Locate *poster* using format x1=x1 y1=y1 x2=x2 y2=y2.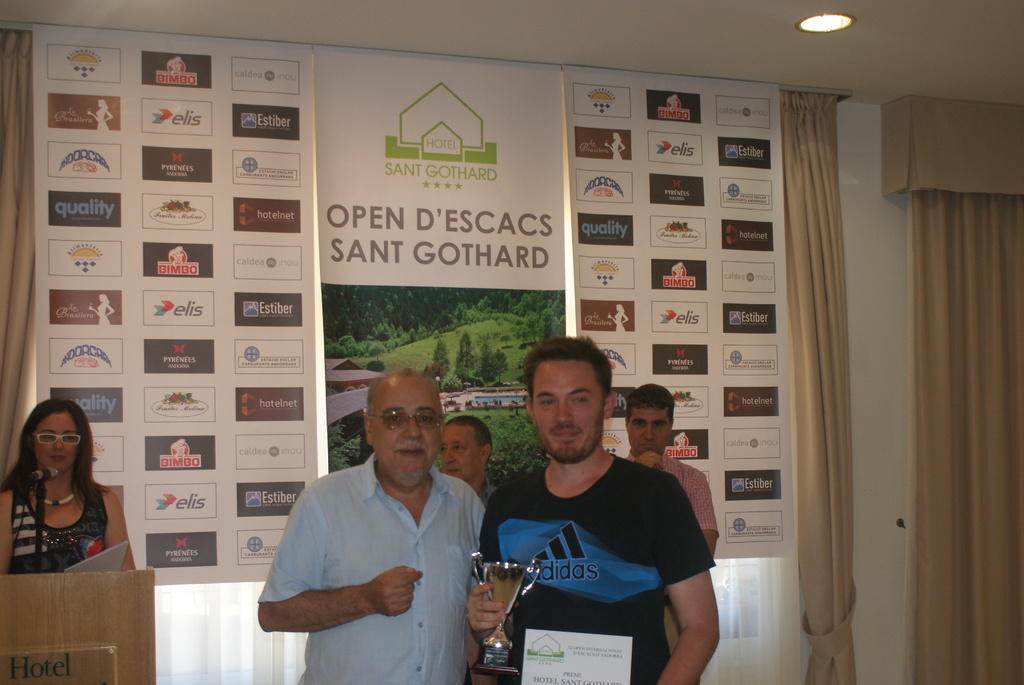
x1=308 y1=40 x2=560 y2=514.
